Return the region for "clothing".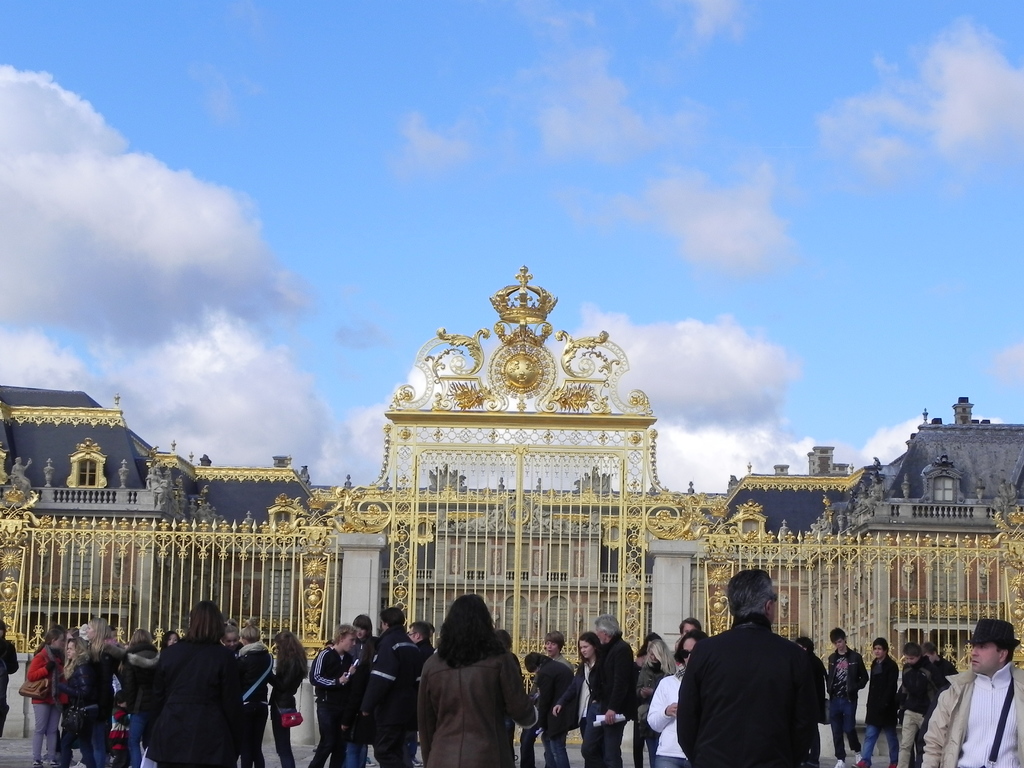
<box>518,669,547,767</box>.
